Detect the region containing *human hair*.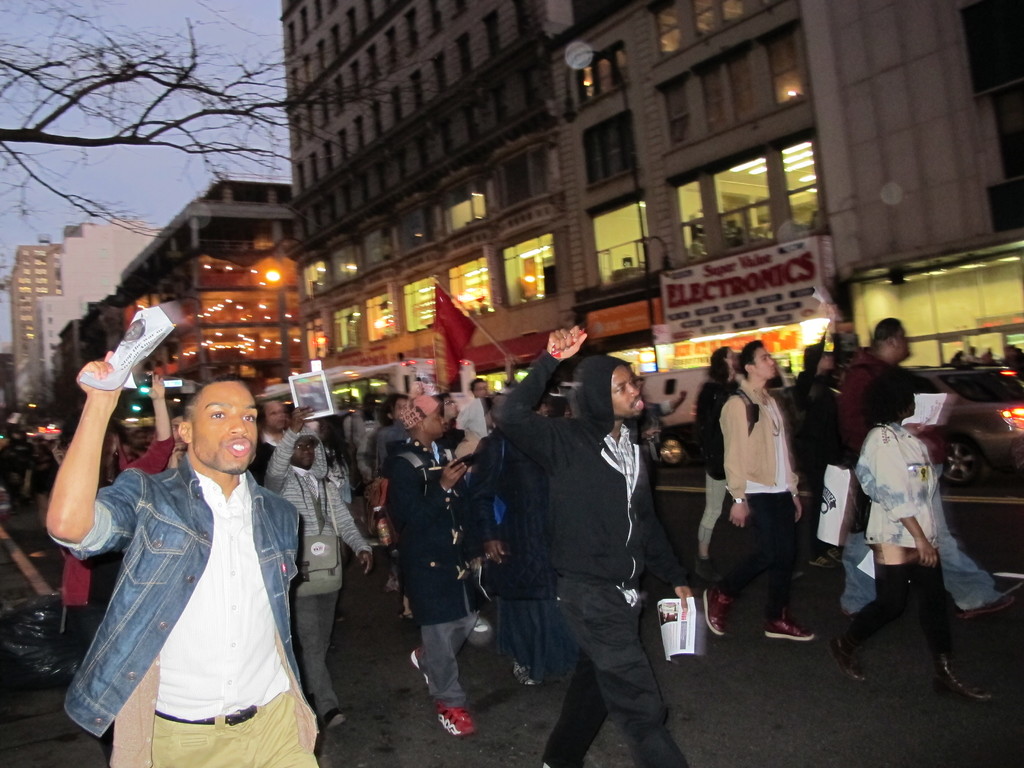
x1=860 y1=372 x2=920 y2=429.
